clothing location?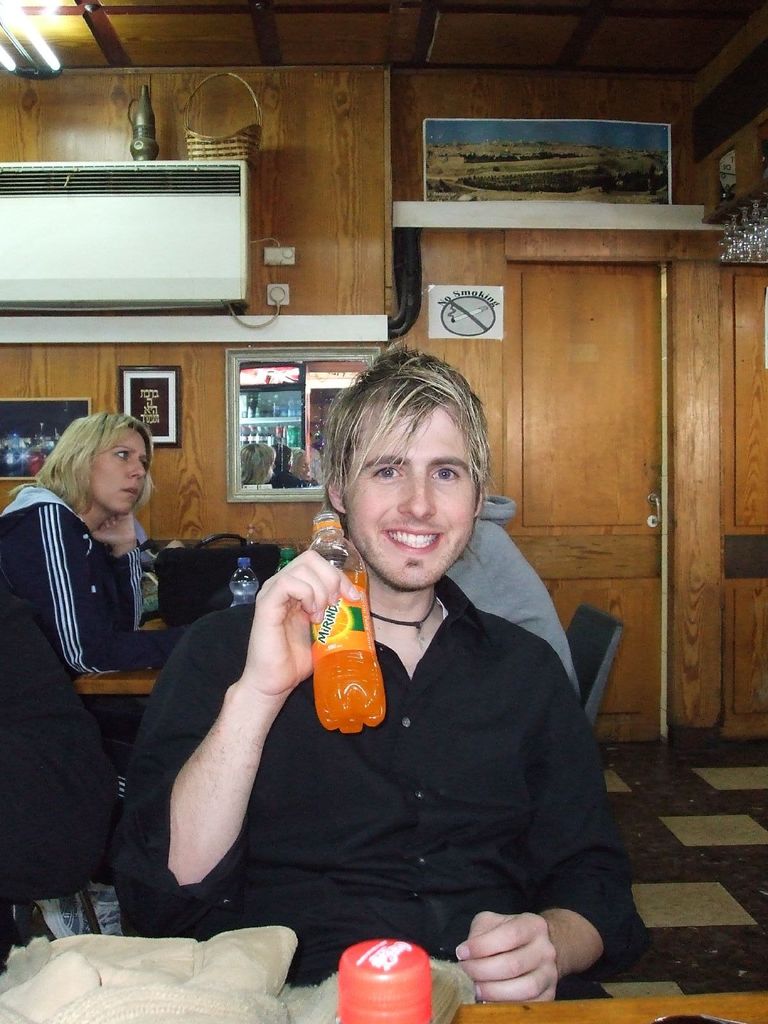
[left=0, top=493, right=145, bottom=916]
